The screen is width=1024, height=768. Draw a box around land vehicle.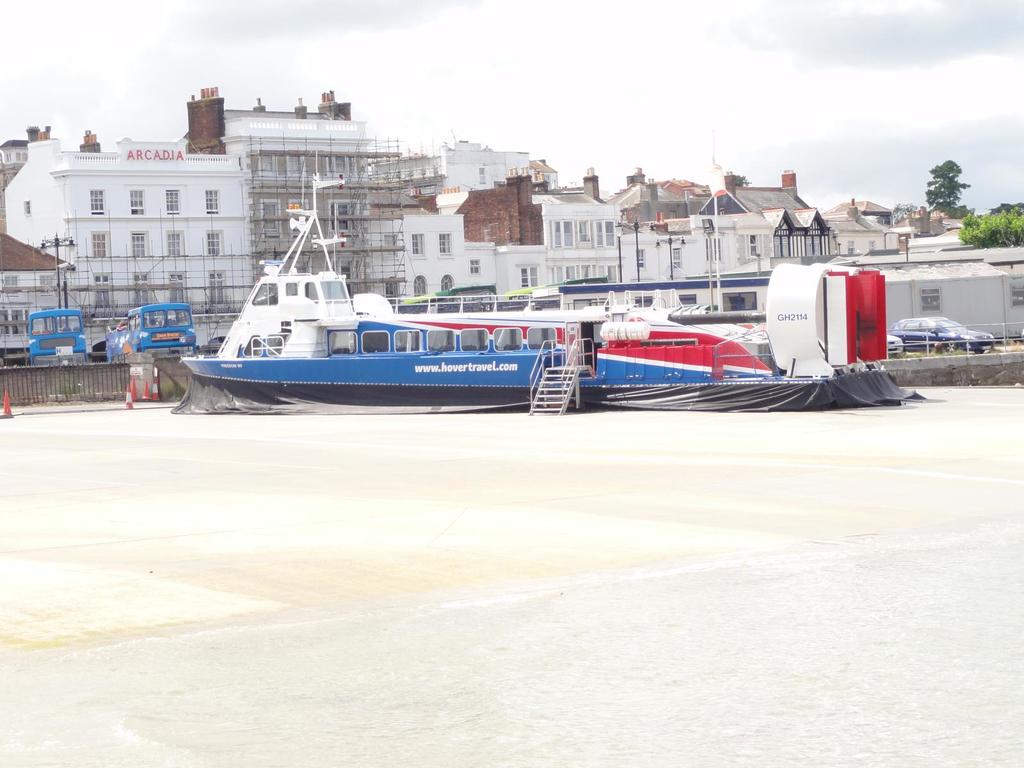
{"x1": 104, "y1": 305, "x2": 200, "y2": 368}.
